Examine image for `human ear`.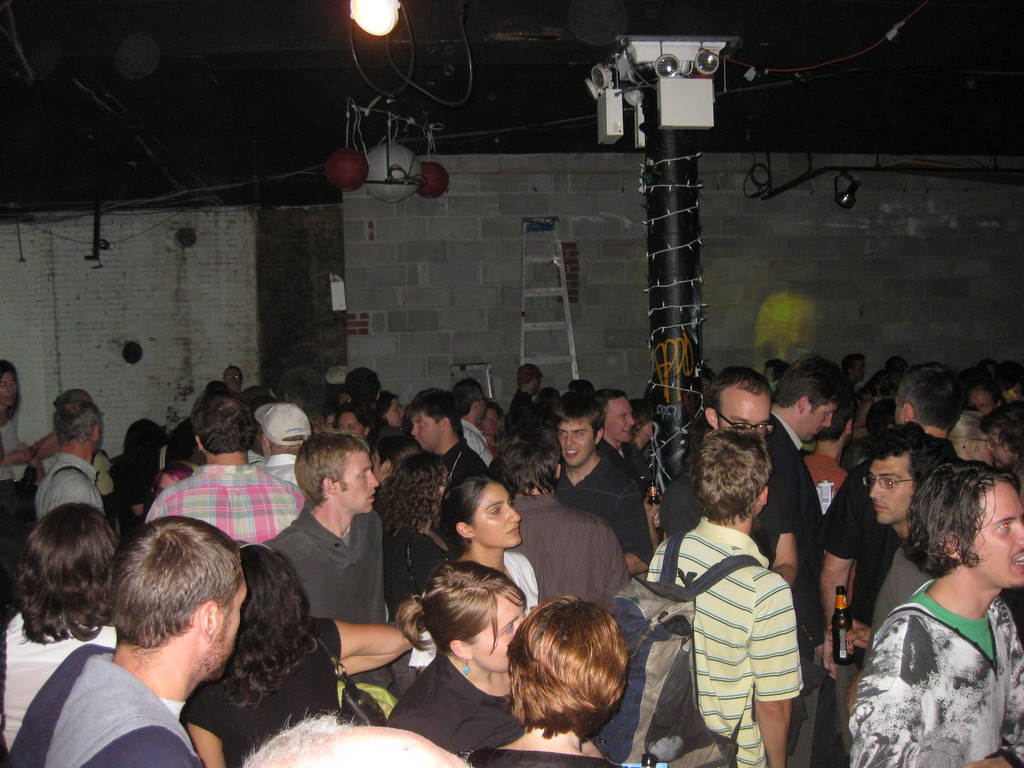
Examination result: [left=593, top=431, right=602, bottom=447].
